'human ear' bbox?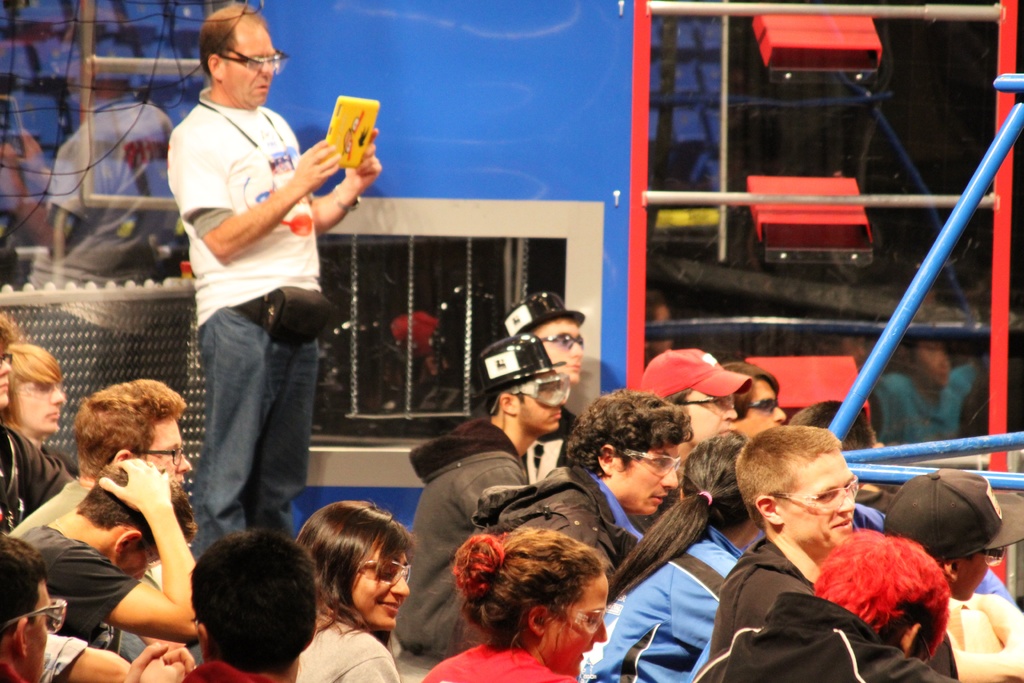
(left=945, top=555, right=958, bottom=580)
